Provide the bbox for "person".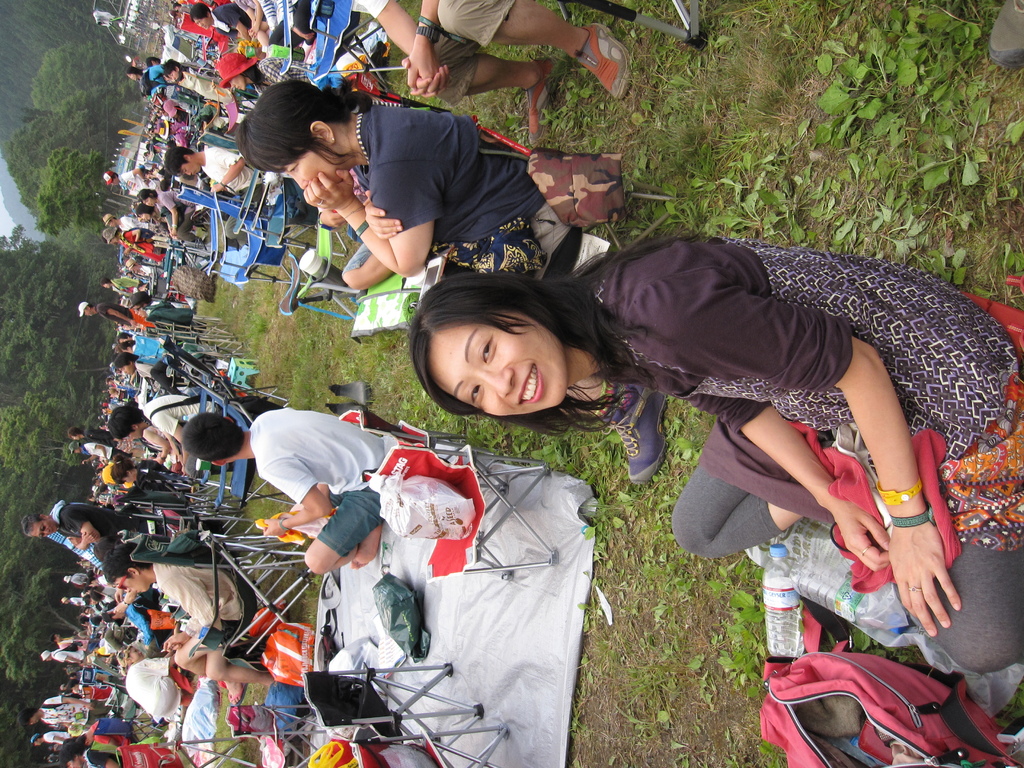
(left=116, top=326, right=152, bottom=348).
